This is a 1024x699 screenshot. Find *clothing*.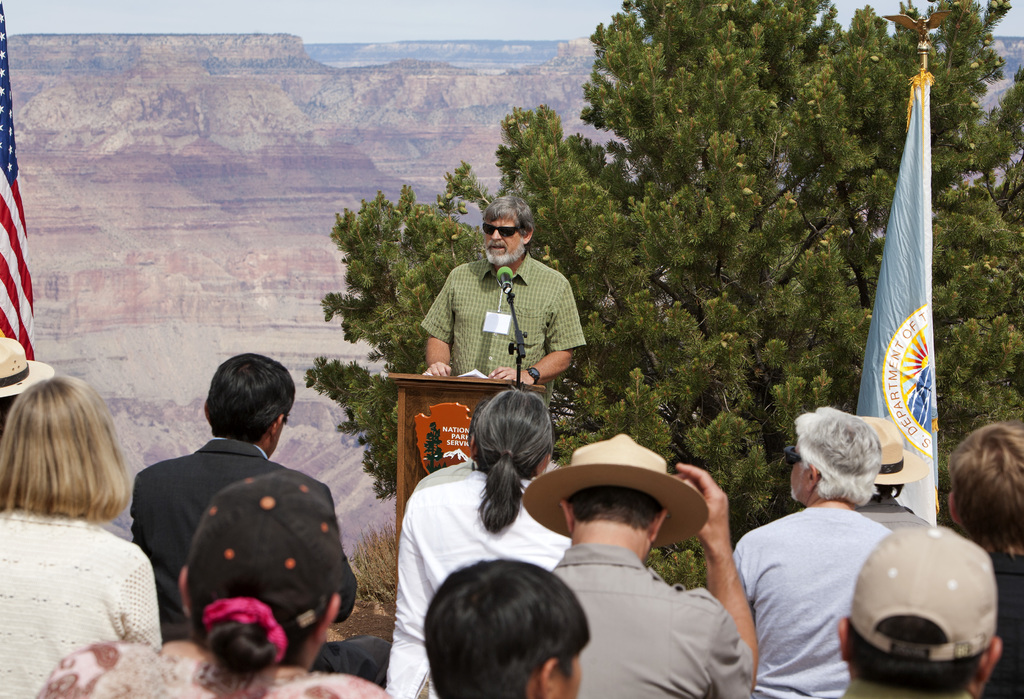
Bounding box: Rect(735, 504, 904, 698).
